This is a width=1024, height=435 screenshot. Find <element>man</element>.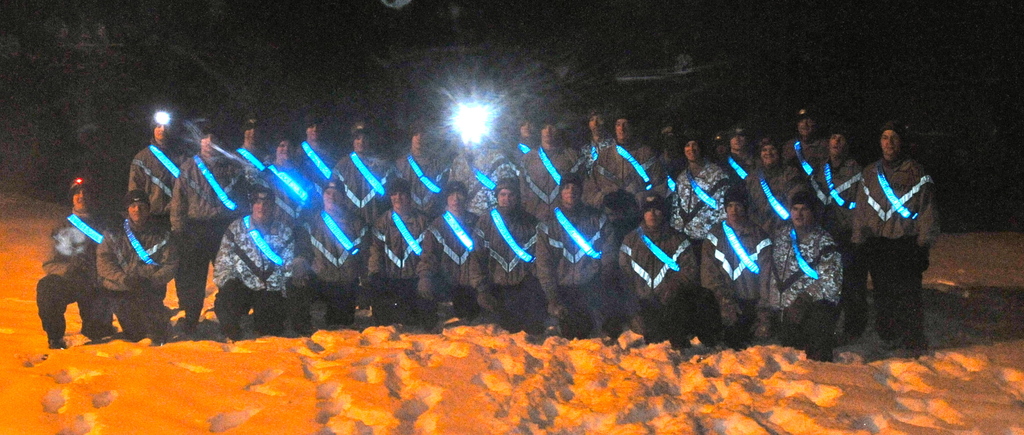
Bounding box: [530, 174, 609, 339].
